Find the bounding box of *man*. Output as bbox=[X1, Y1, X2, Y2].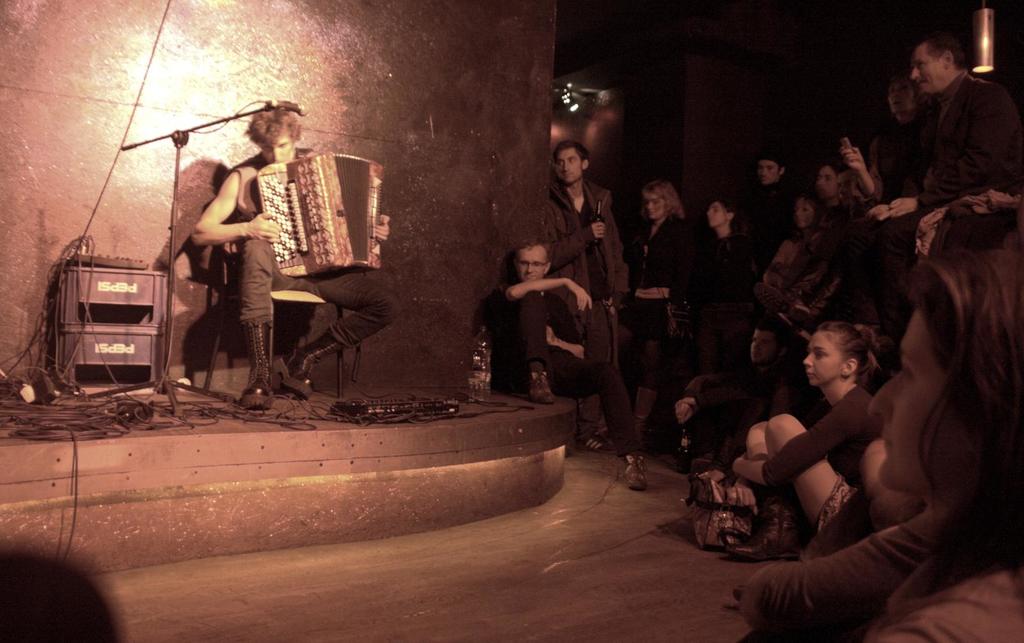
bbox=[546, 139, 625, 450].
